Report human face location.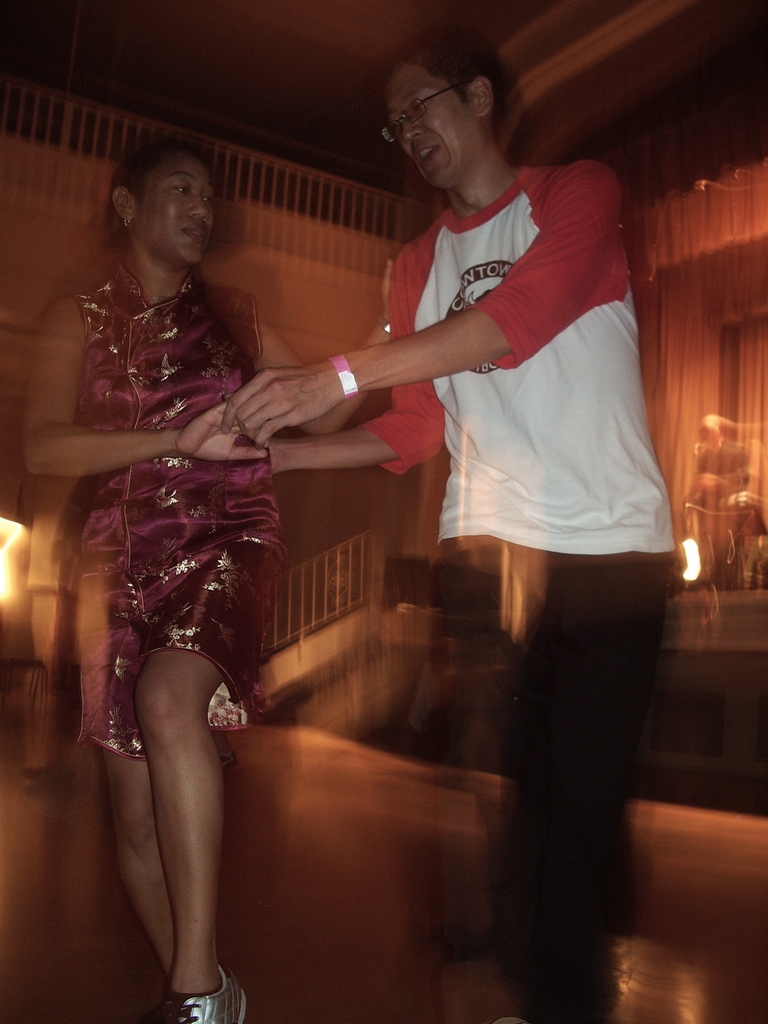
Report: <bbox>131, 147, 217, 266</bbox>.
